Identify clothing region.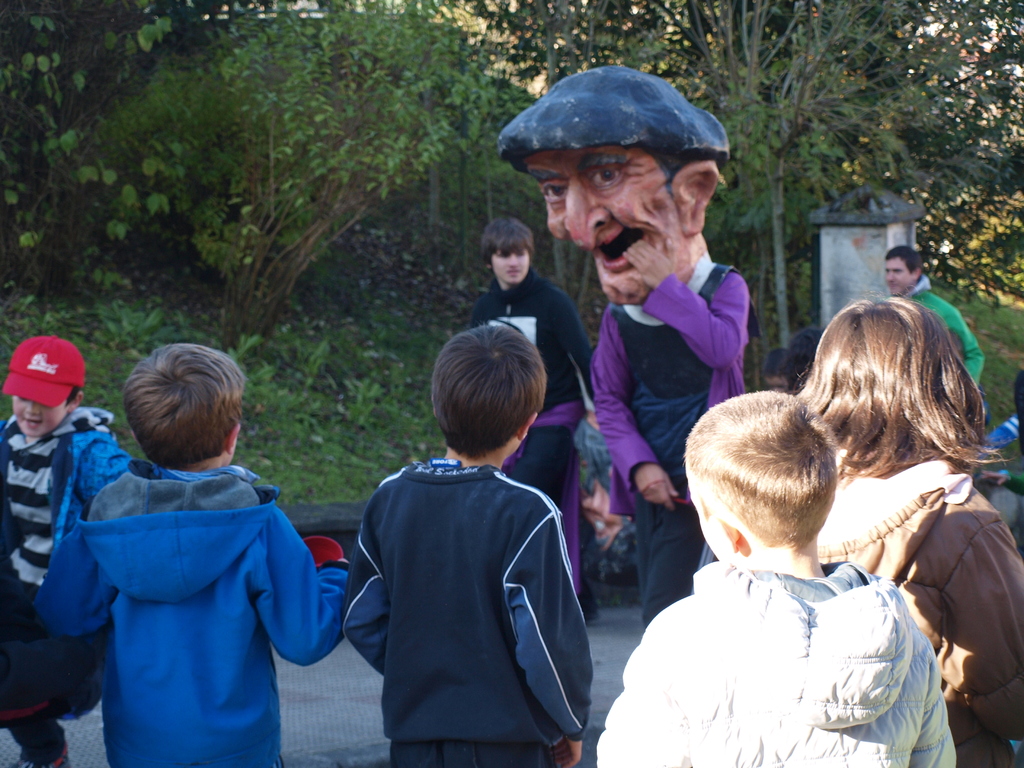
Region: locate(37, 476, 347, 767).
